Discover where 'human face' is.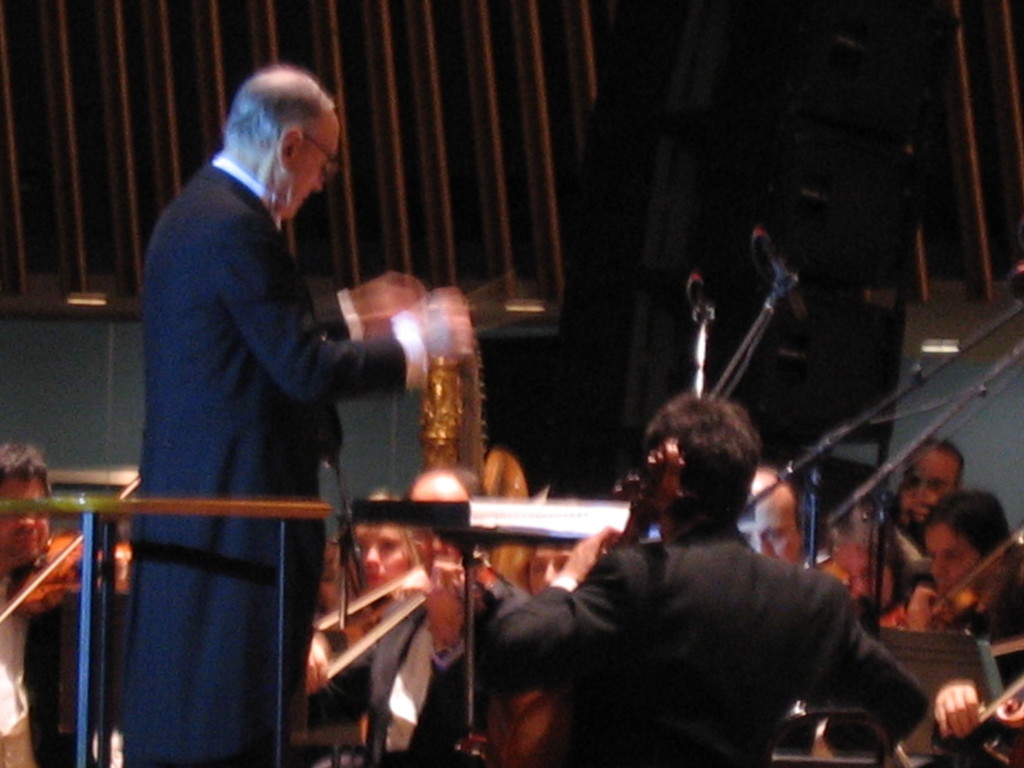
Discovered at <region>920, 513, 973, 597</region>.
